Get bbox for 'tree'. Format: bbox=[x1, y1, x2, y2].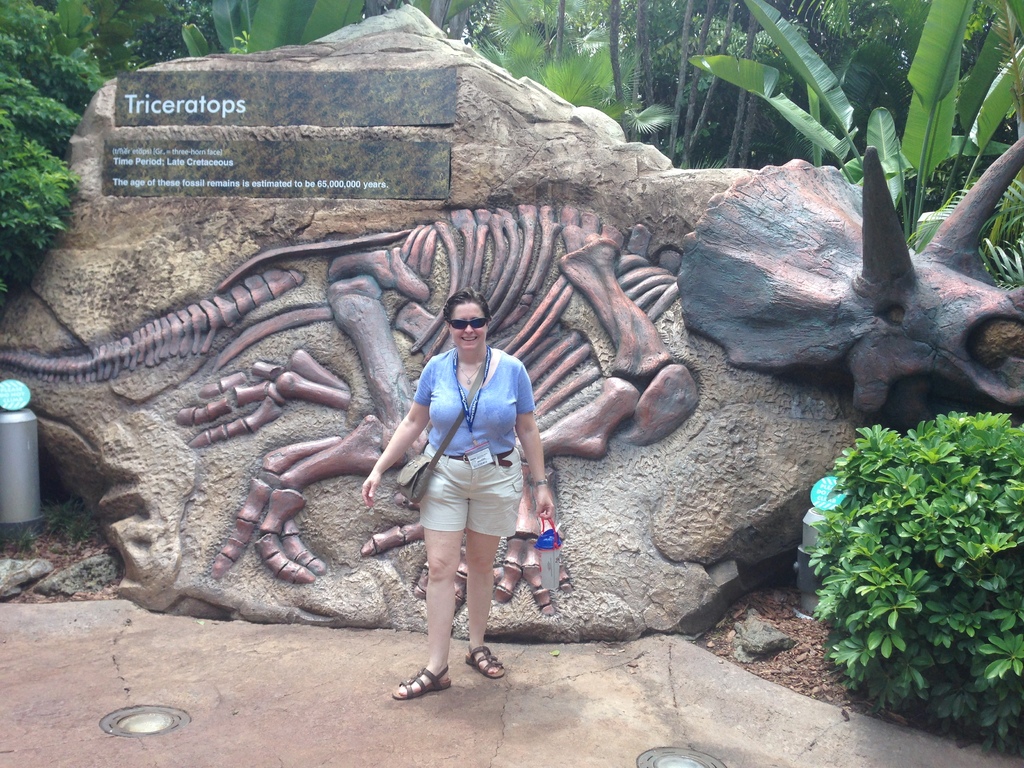
bbox=[551, 0, 572, 102].
